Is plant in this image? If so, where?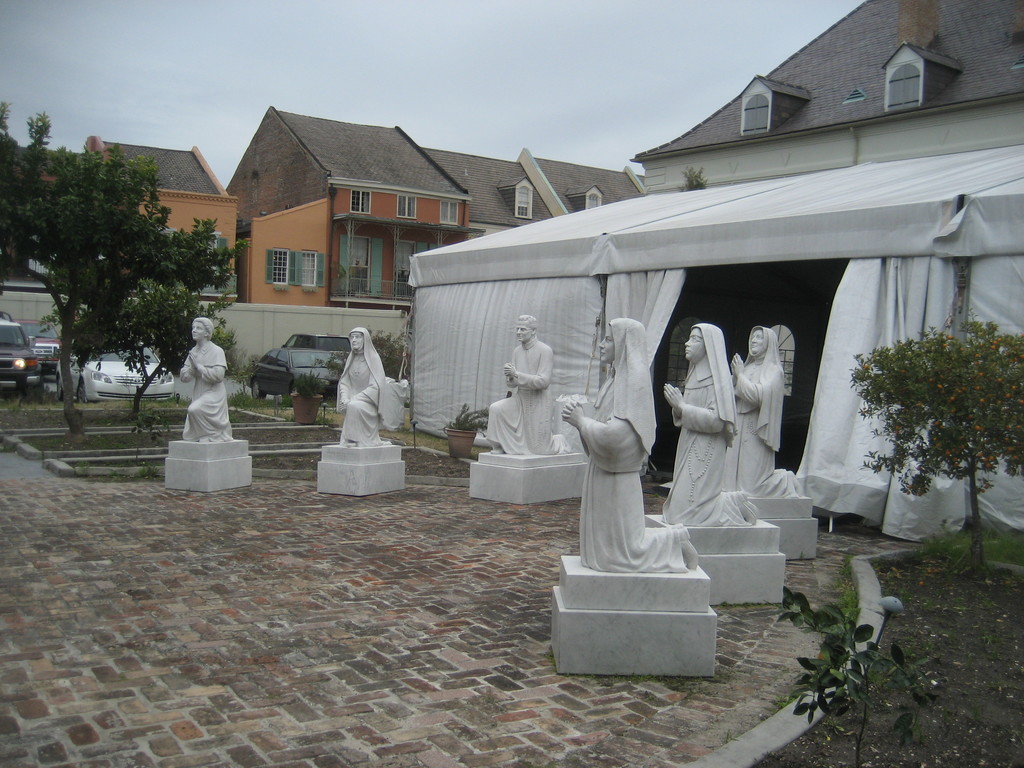
Yes, at bbox=[781, 557, 863, 707].
